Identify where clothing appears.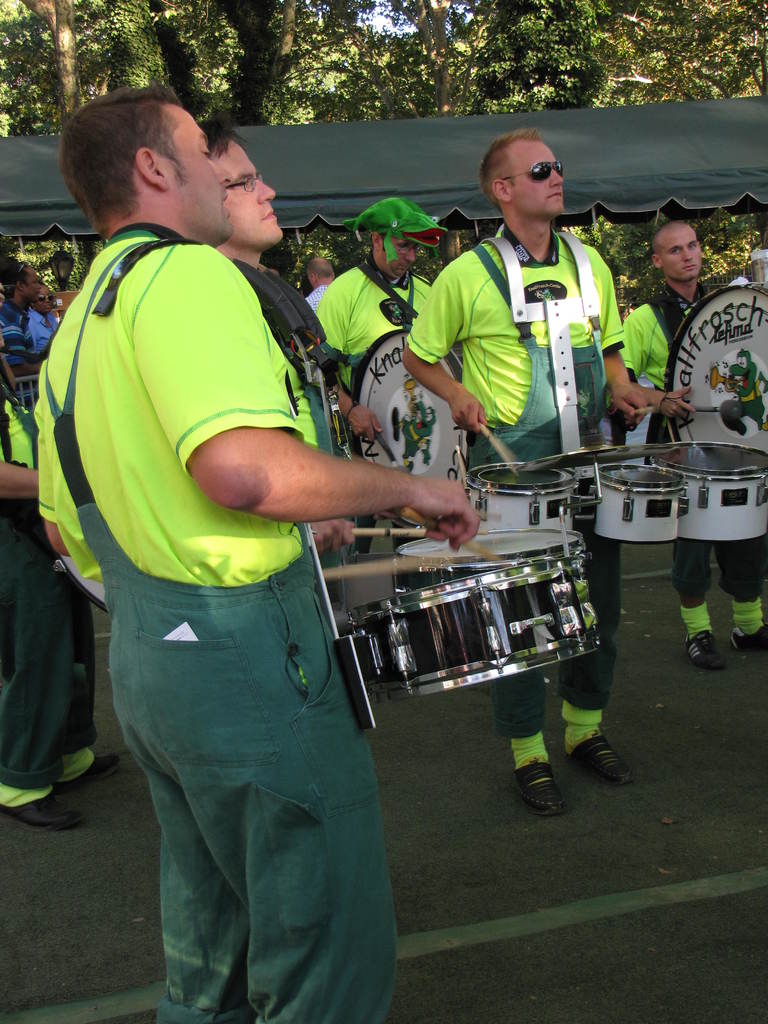
Appears at bbox=[0, 382, 97, 803].
